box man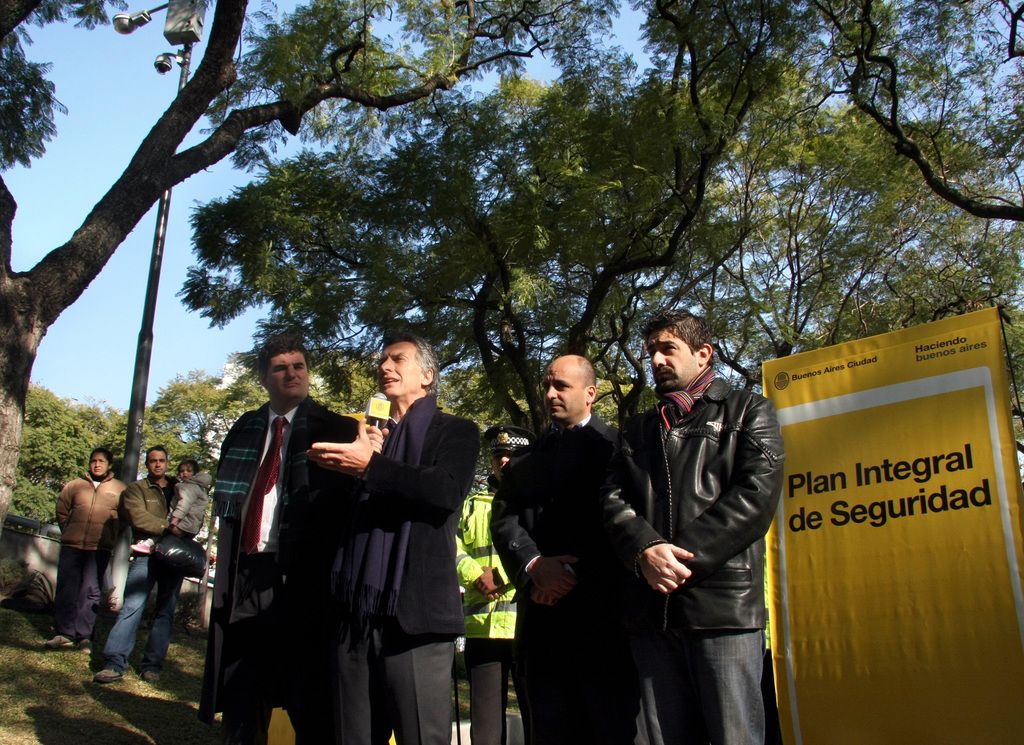
pyautogui.locateOnScreen(90, 442, 205, 690)
